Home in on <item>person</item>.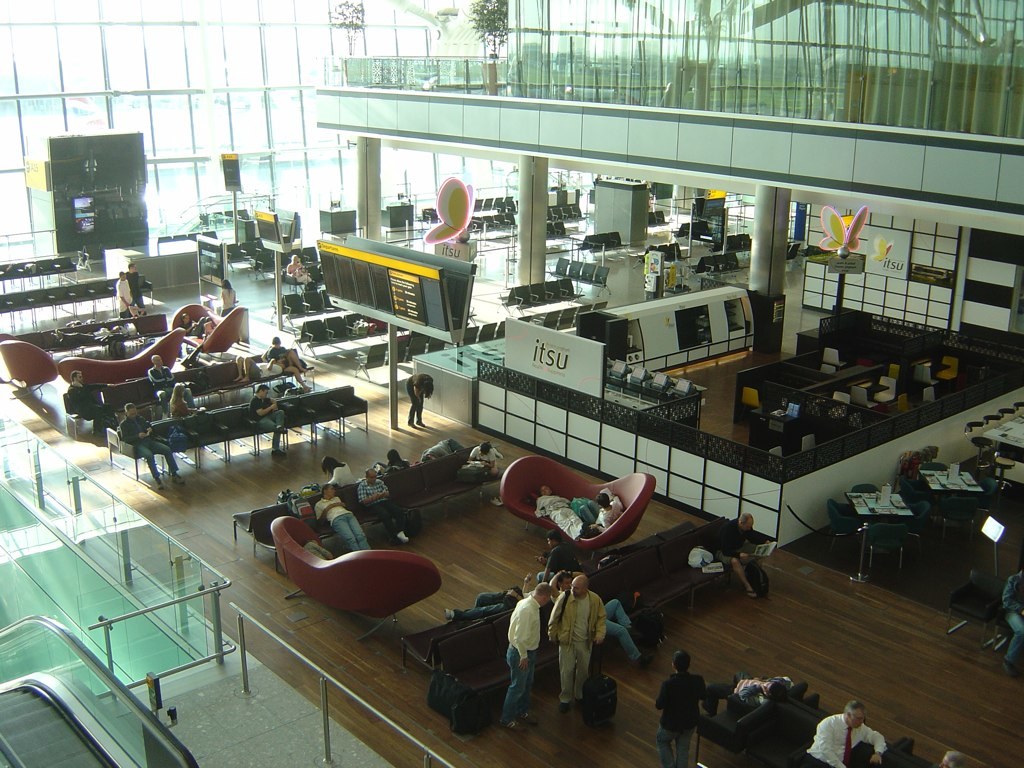
Homed in at locate(145, 354, 199, 416).
